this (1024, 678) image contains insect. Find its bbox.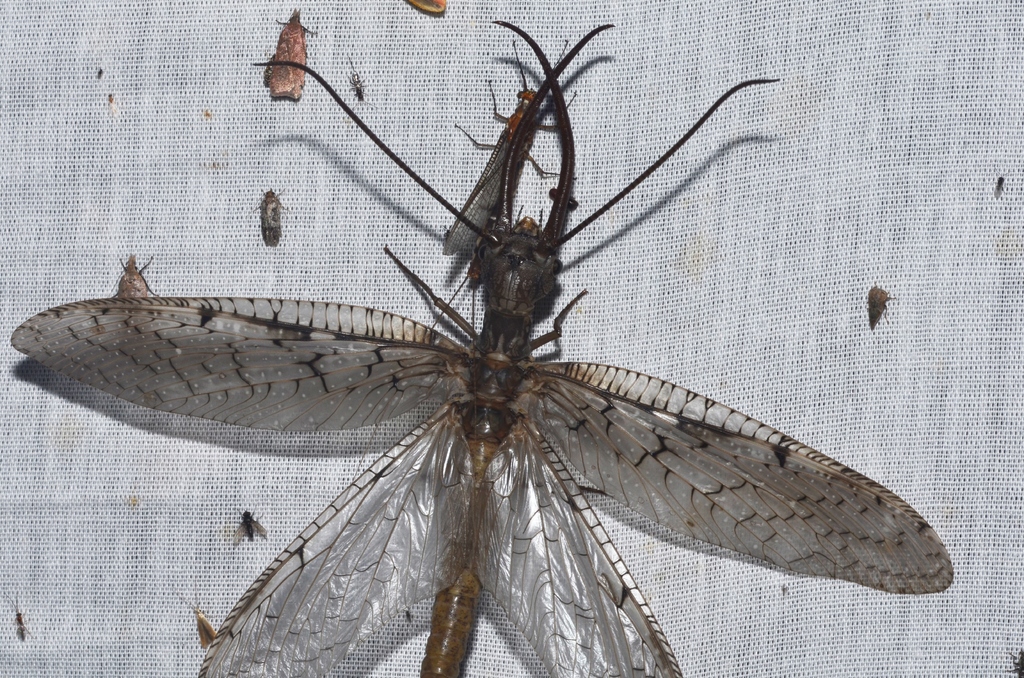
locate(348, 69, 366, 106).
